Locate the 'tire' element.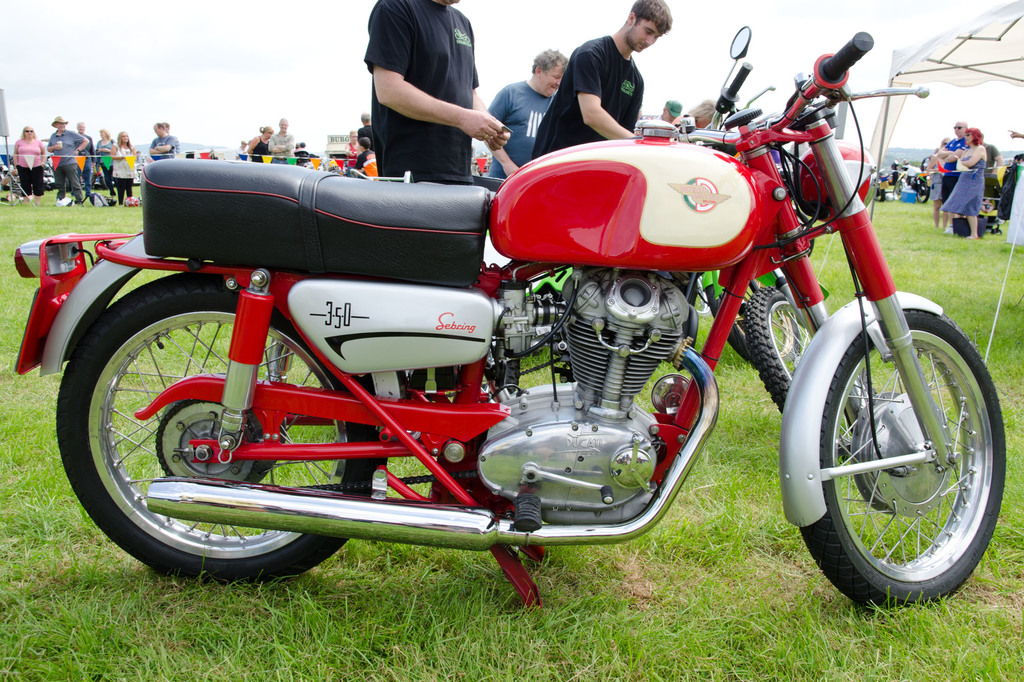
Element bbox: locate(917, 184, 931, 200).
